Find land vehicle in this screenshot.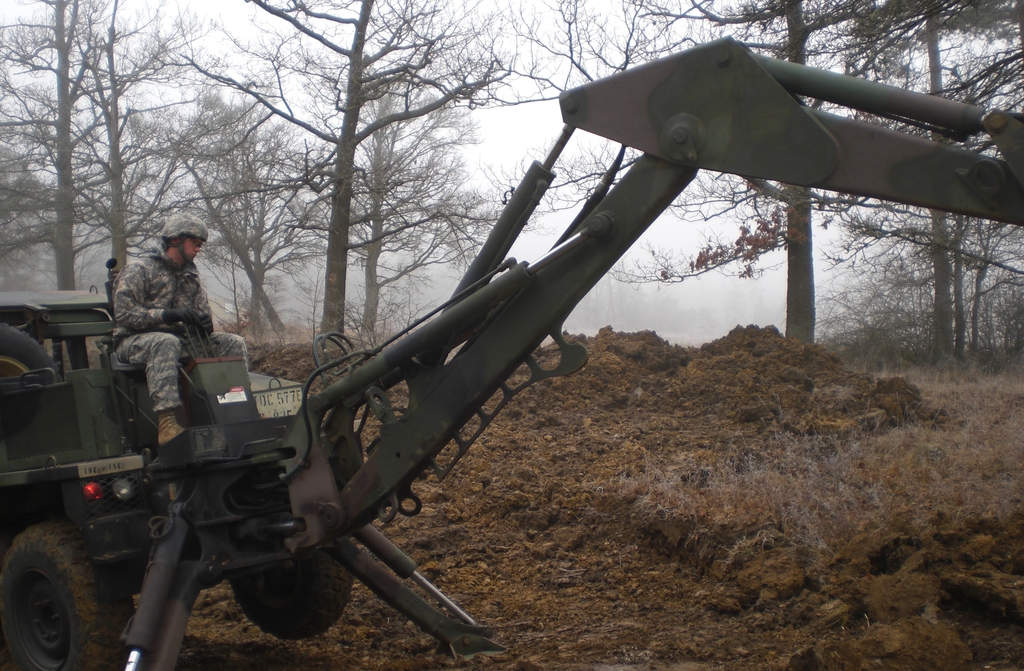
The bounding box for land vehicle is pyautogui.locateOnScreen(0, 36, 1023, 670).
